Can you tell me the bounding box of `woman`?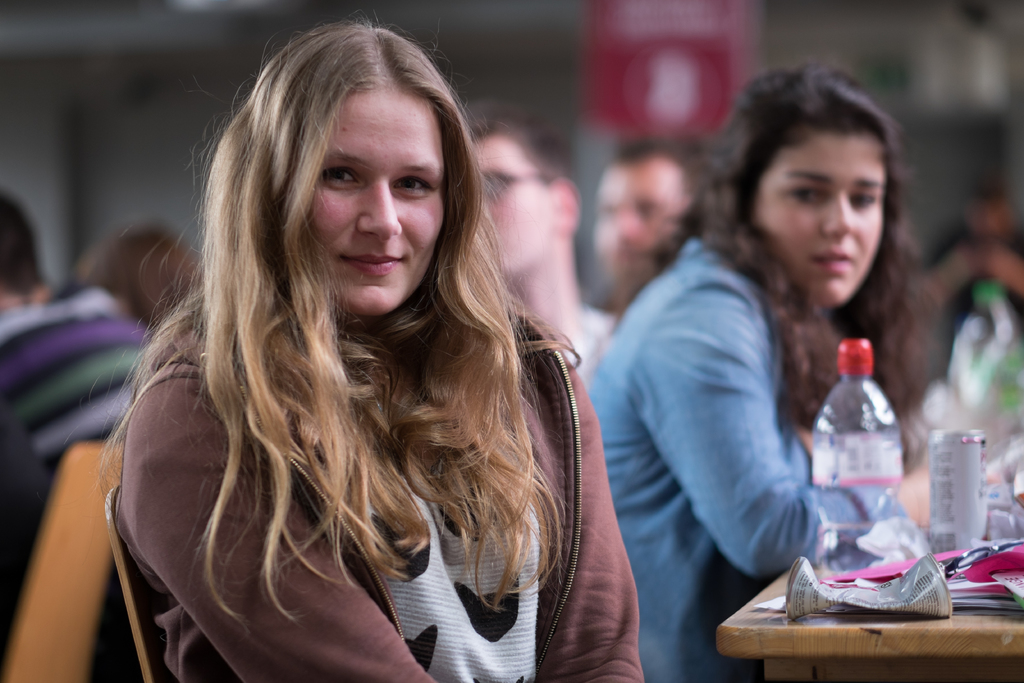
585,53,1023,682.
